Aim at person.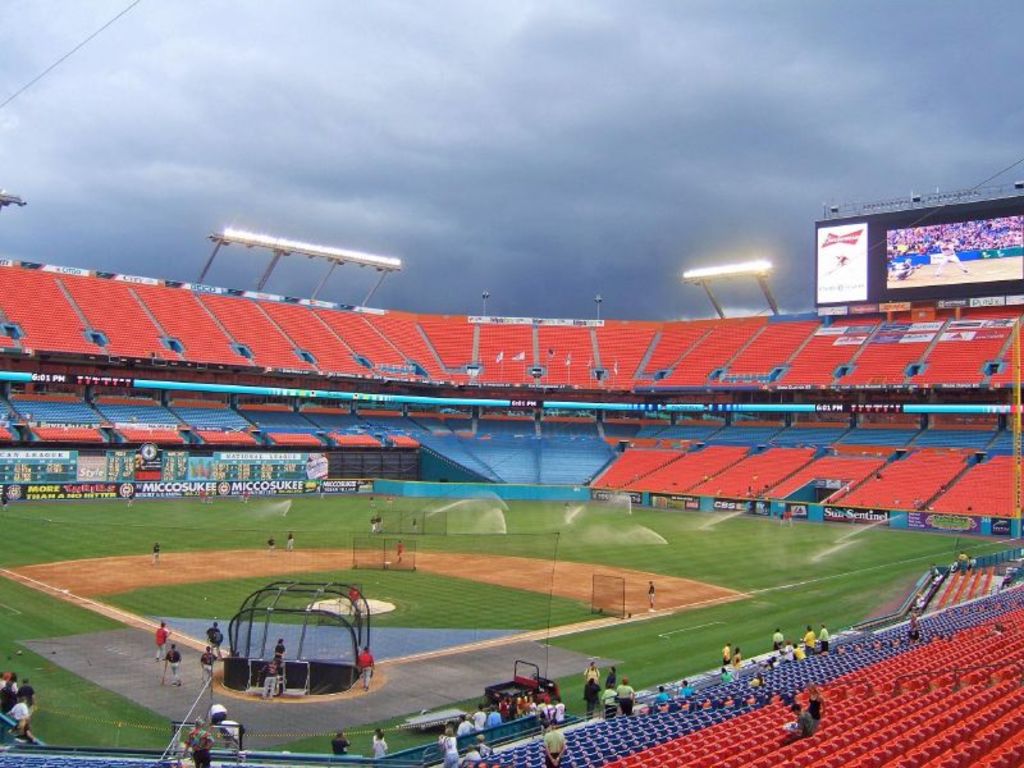
Aimed at <region>582, 678, 600, 710</region>.
